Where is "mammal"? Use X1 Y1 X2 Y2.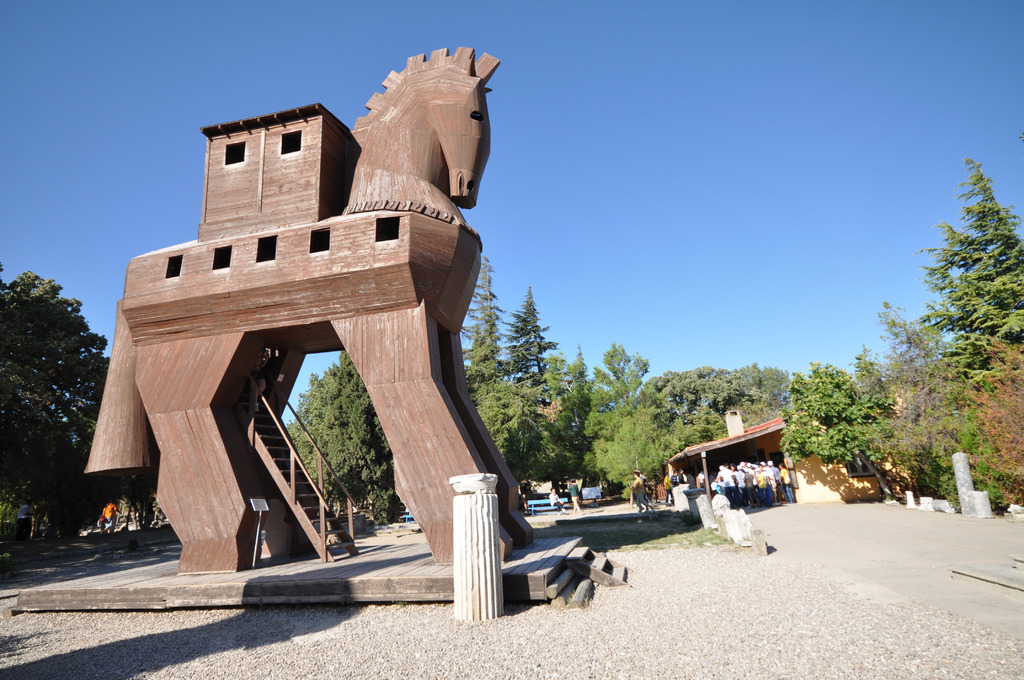
672 469 682 487.
